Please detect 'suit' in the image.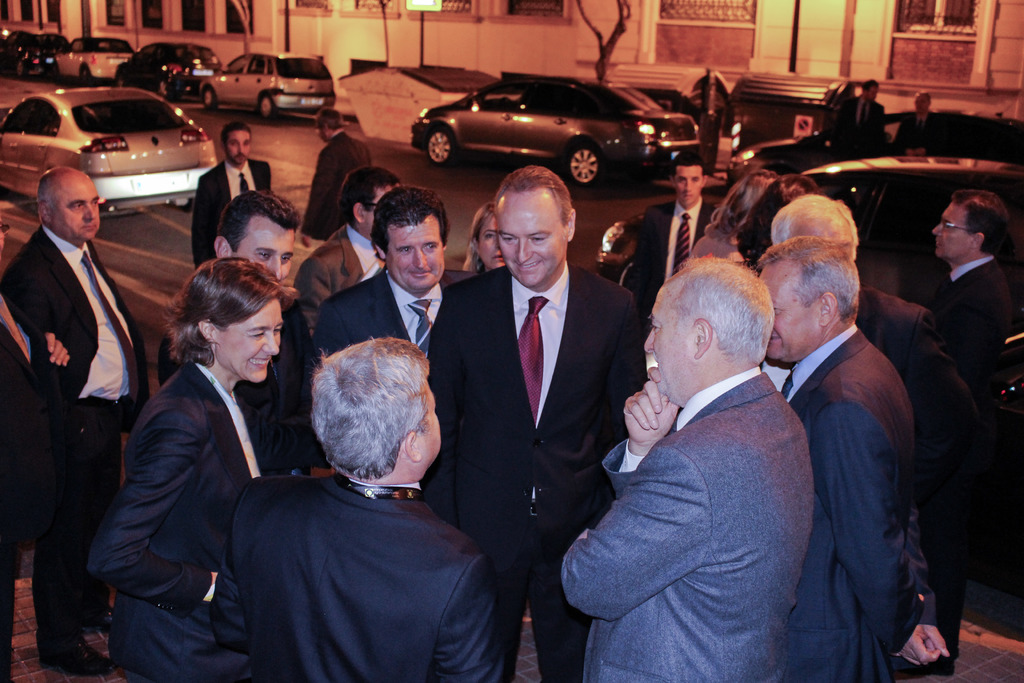
BBox(780, 320, 938, 682).
